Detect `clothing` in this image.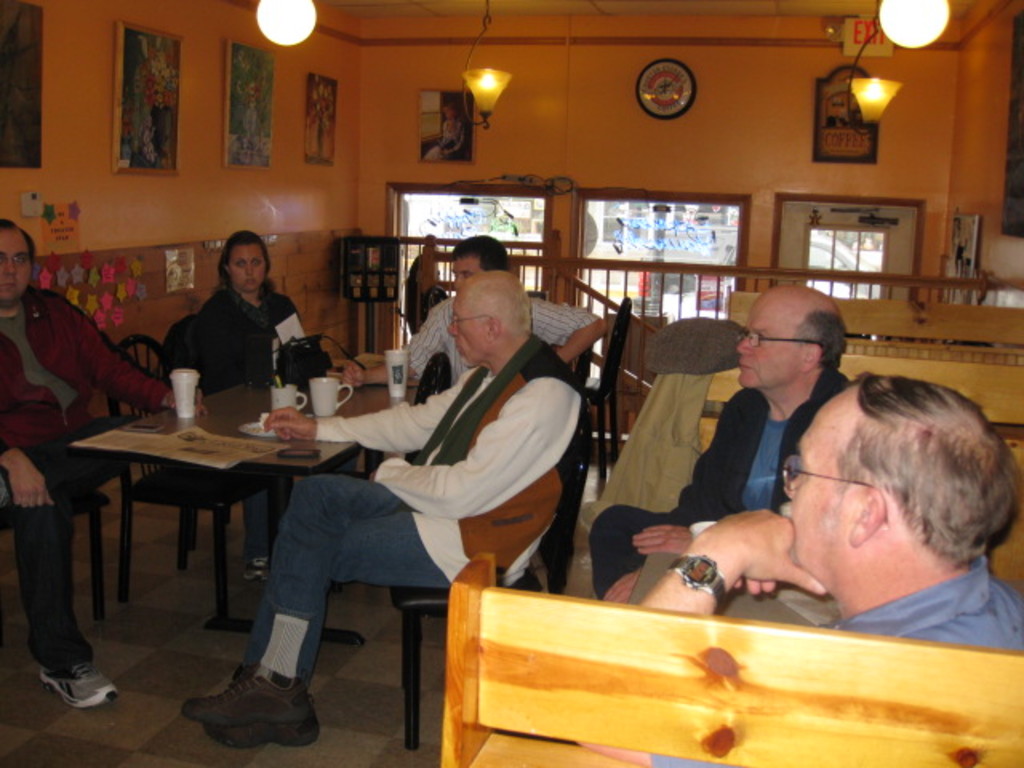
Detection: box=[832, 547, 1022, 659].
